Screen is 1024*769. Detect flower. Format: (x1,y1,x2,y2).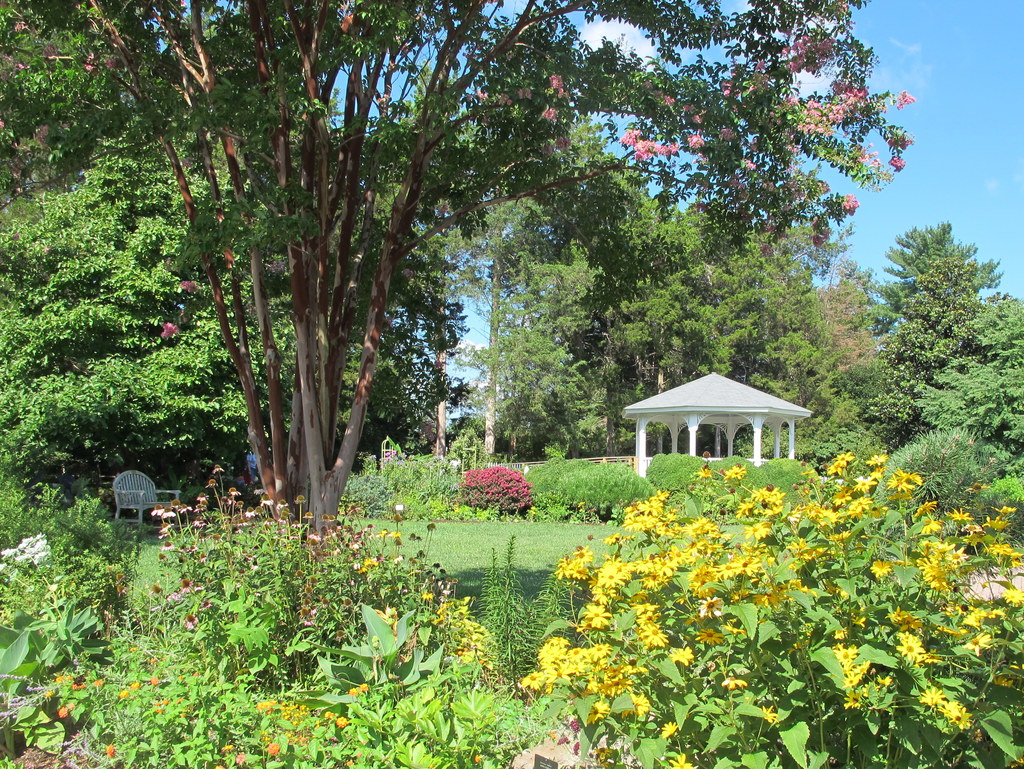
(596,569,622,591).
